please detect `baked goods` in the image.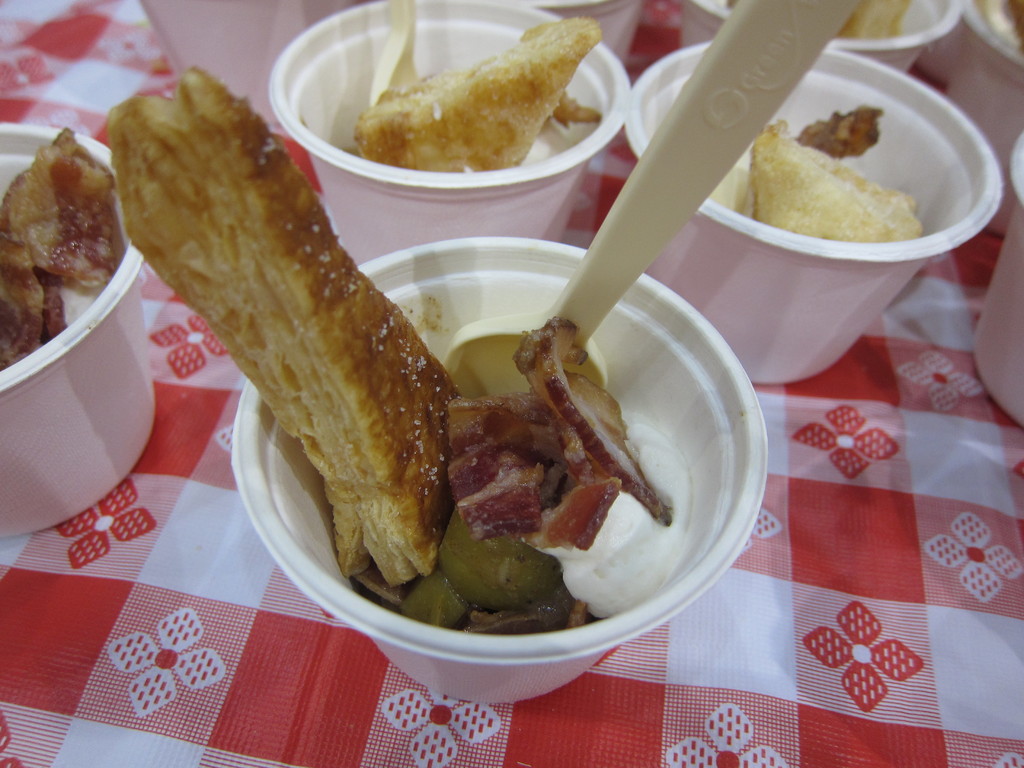
select_region(350, 13, 605, 175).
